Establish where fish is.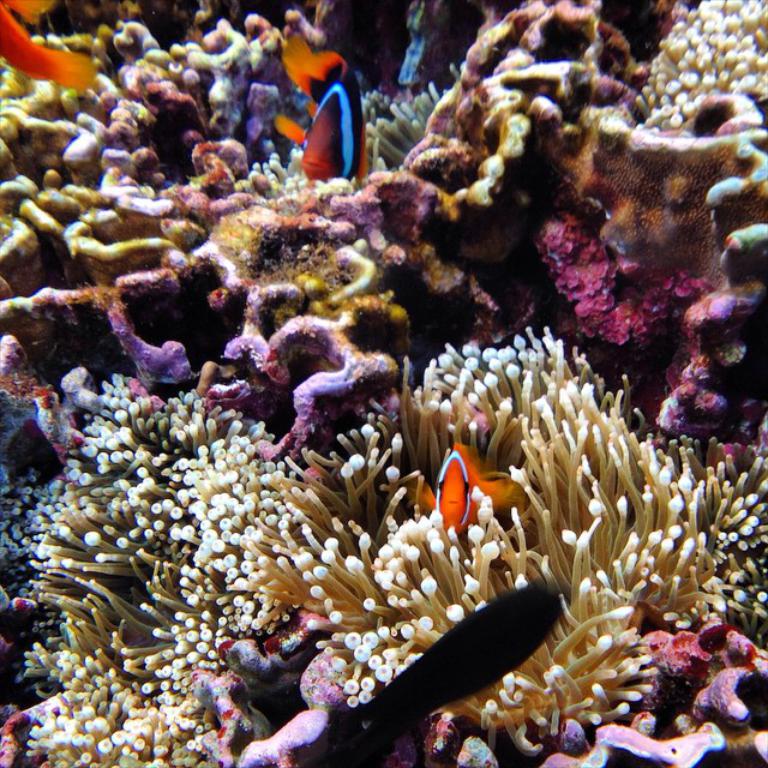
Established at 294/55/373/193.
